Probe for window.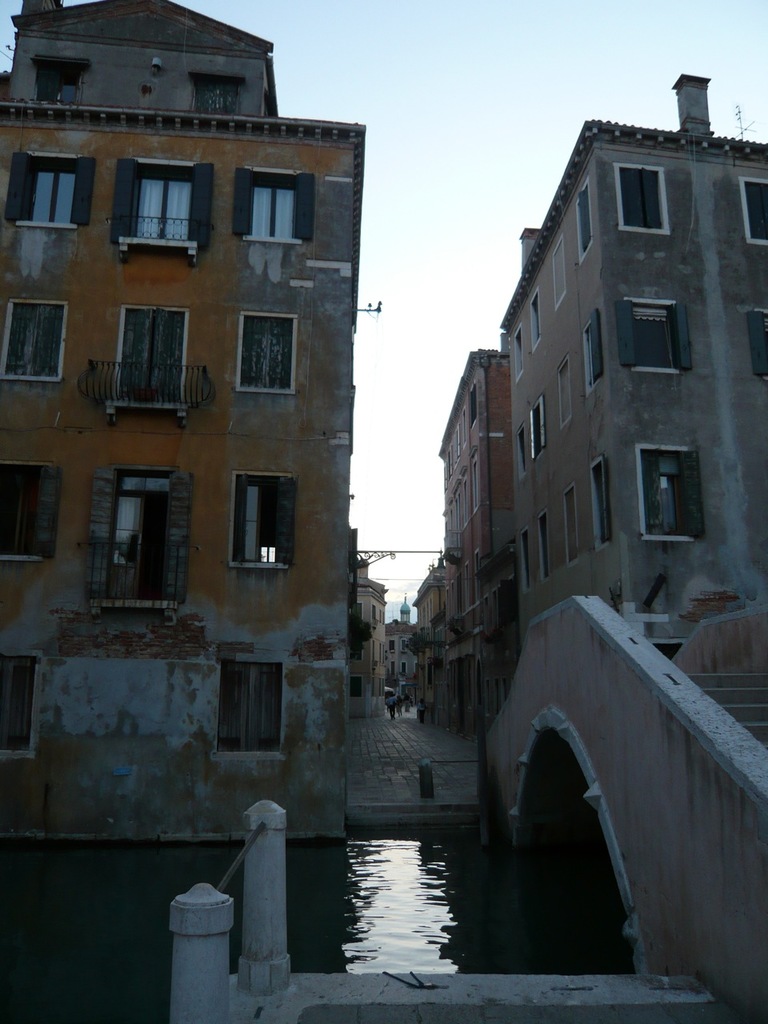
Probe result: rect(229, 469, 295, 580).
